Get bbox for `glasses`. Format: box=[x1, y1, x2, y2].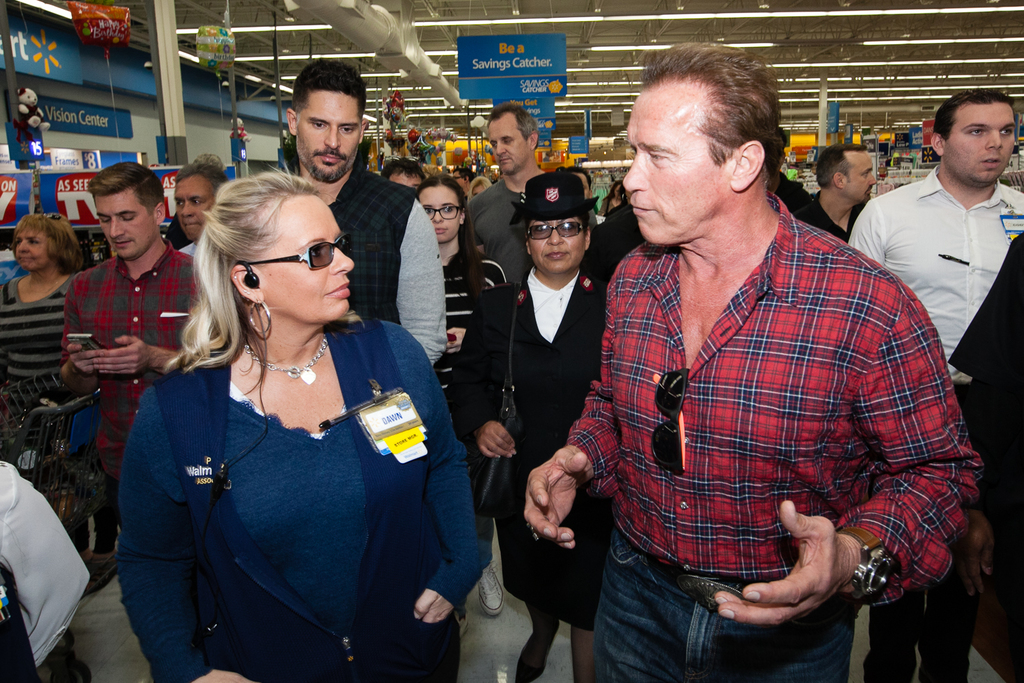
box=[240, 236, 355, 283].
